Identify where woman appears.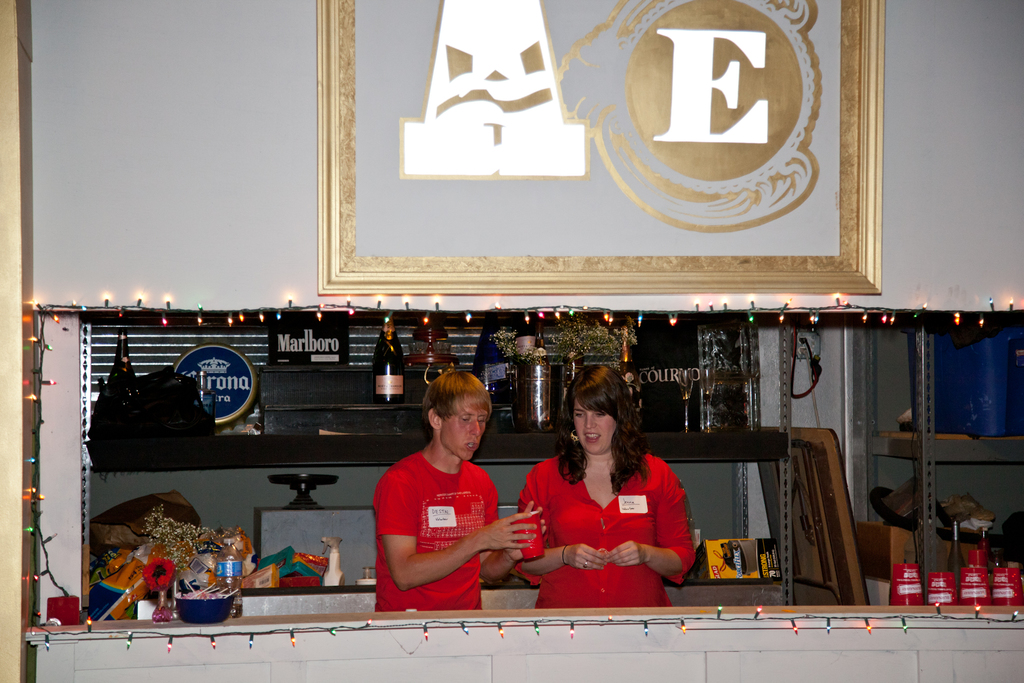
Appears at <region>507, 374, 711, 618</region>.
